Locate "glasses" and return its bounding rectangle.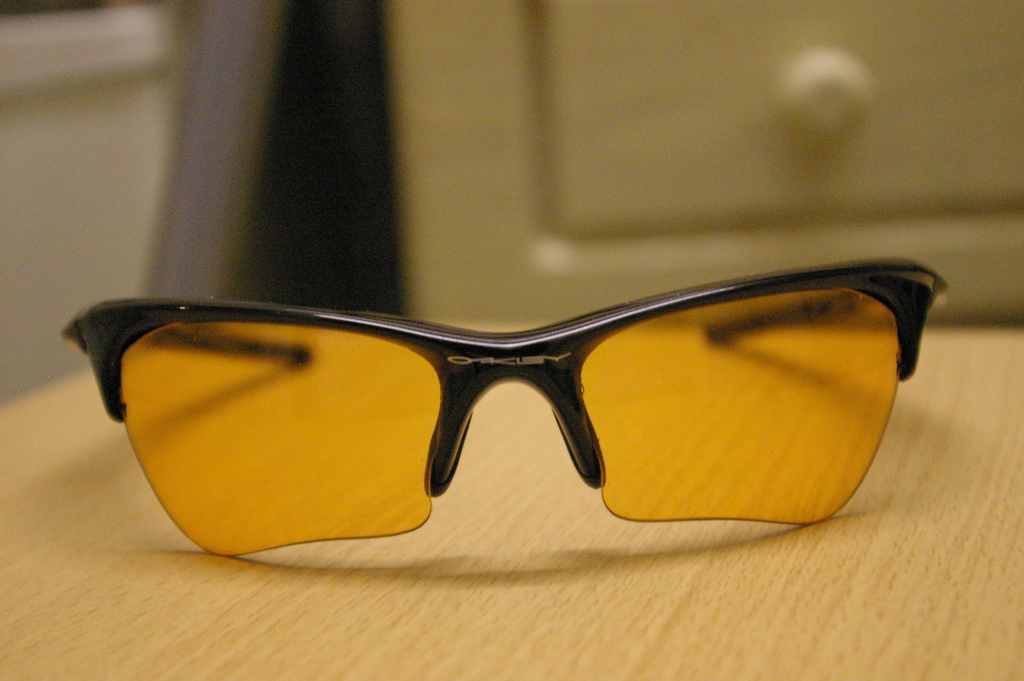
box=[61, 256, 945, 561].
